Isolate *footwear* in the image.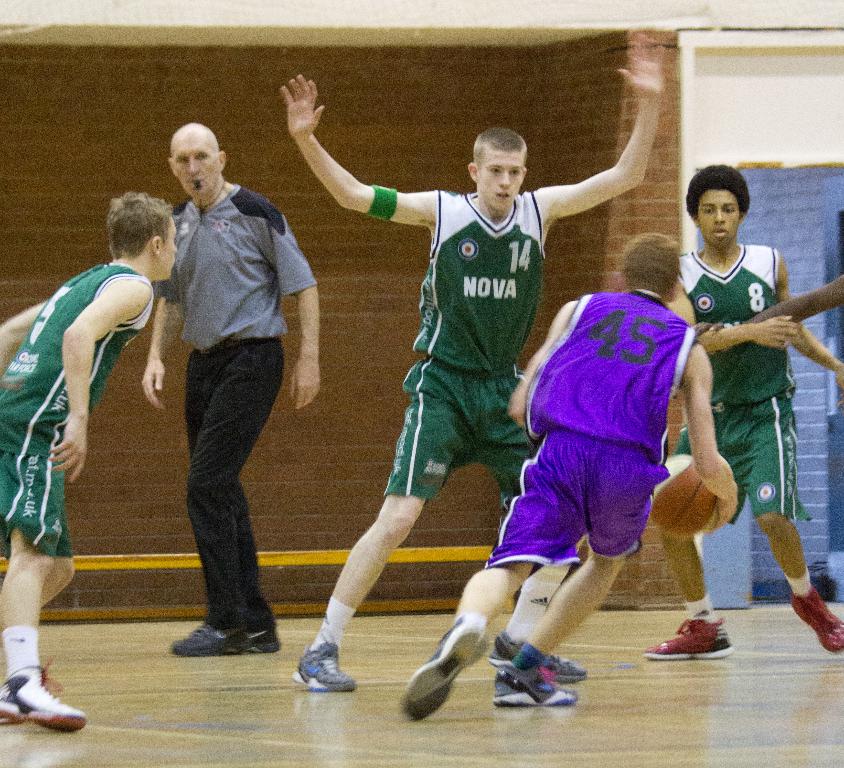
Isolated region: 483 625 590 686.
